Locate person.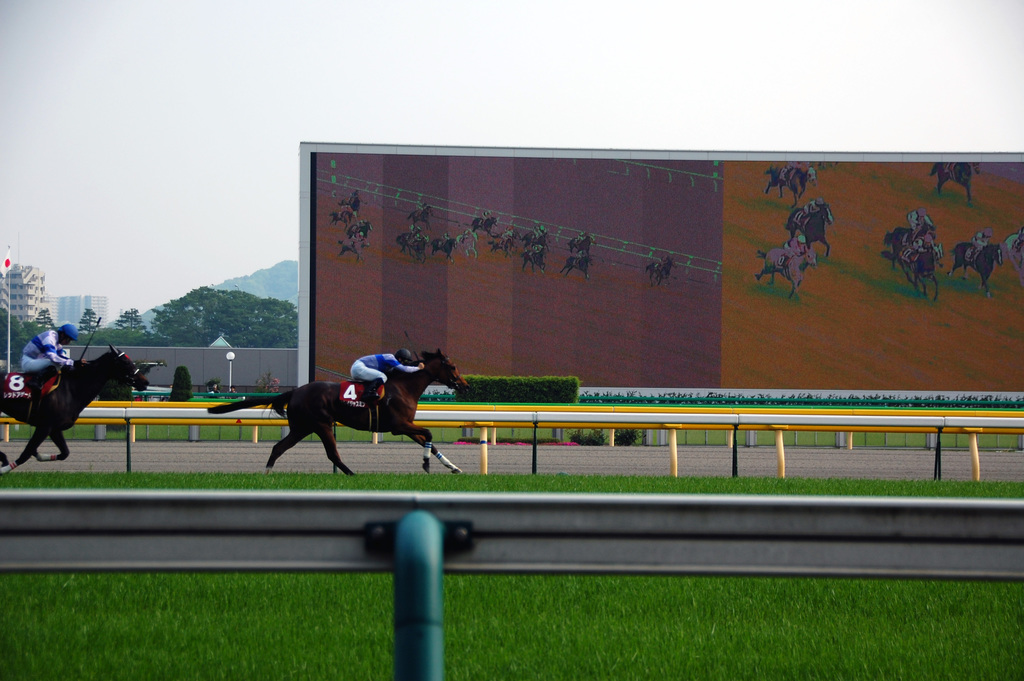
Bounding box: <box>532,242,543,256</box>.
